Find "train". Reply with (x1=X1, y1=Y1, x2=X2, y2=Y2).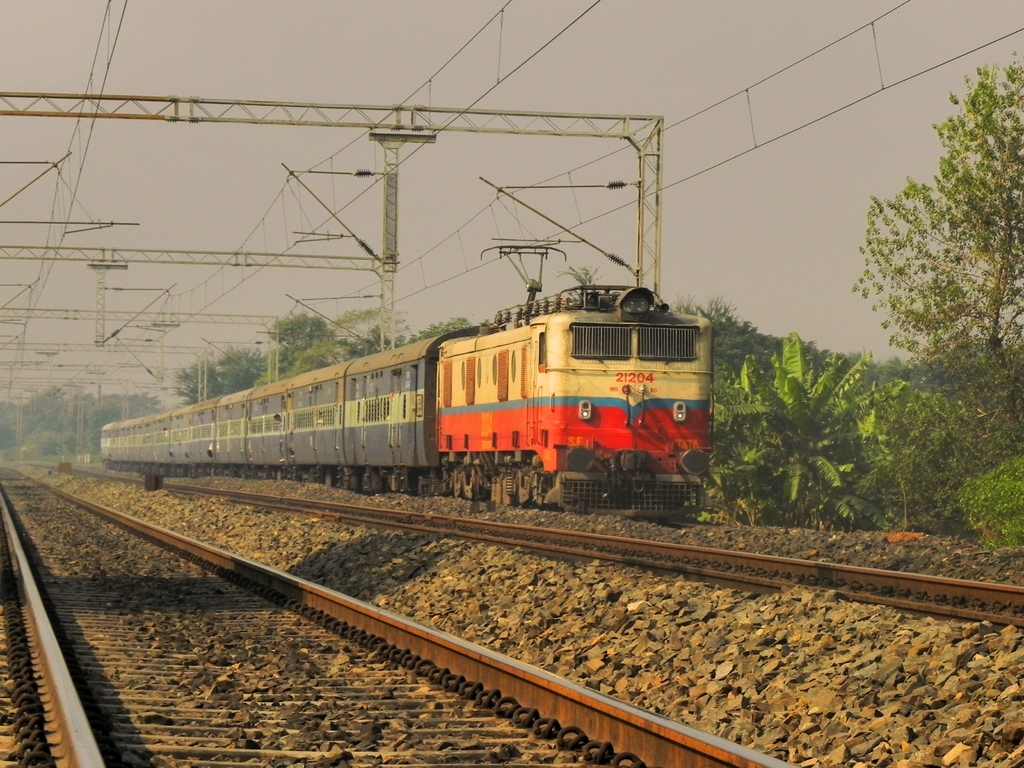
(x1=99, y1=244, x2=716, y2=522).
